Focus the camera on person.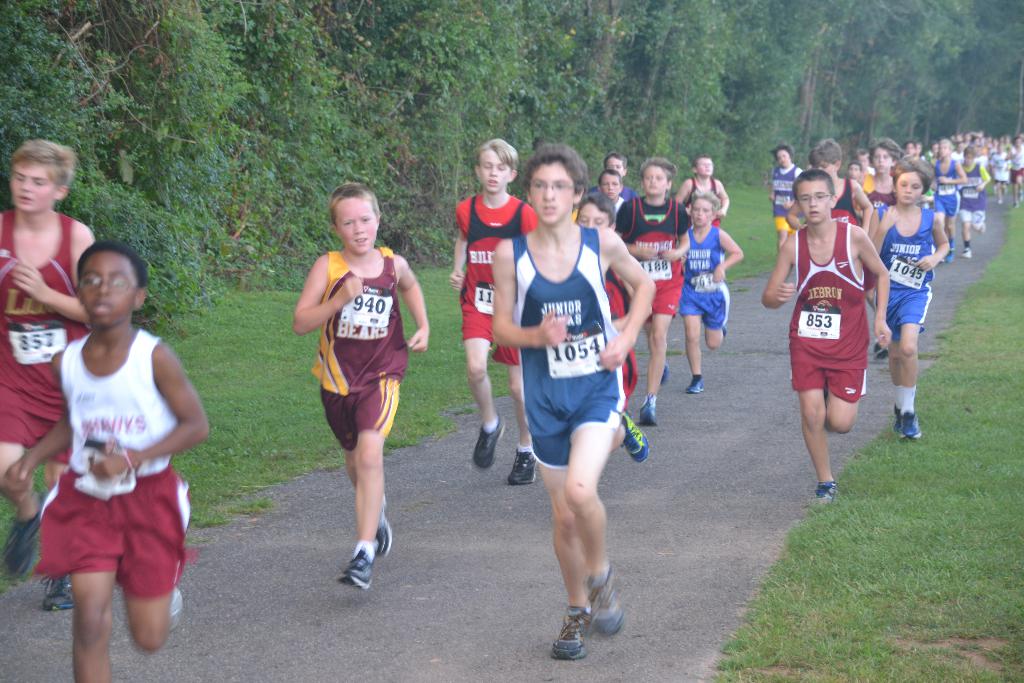
Focus region: BBox(0, 140, 99, 611).
